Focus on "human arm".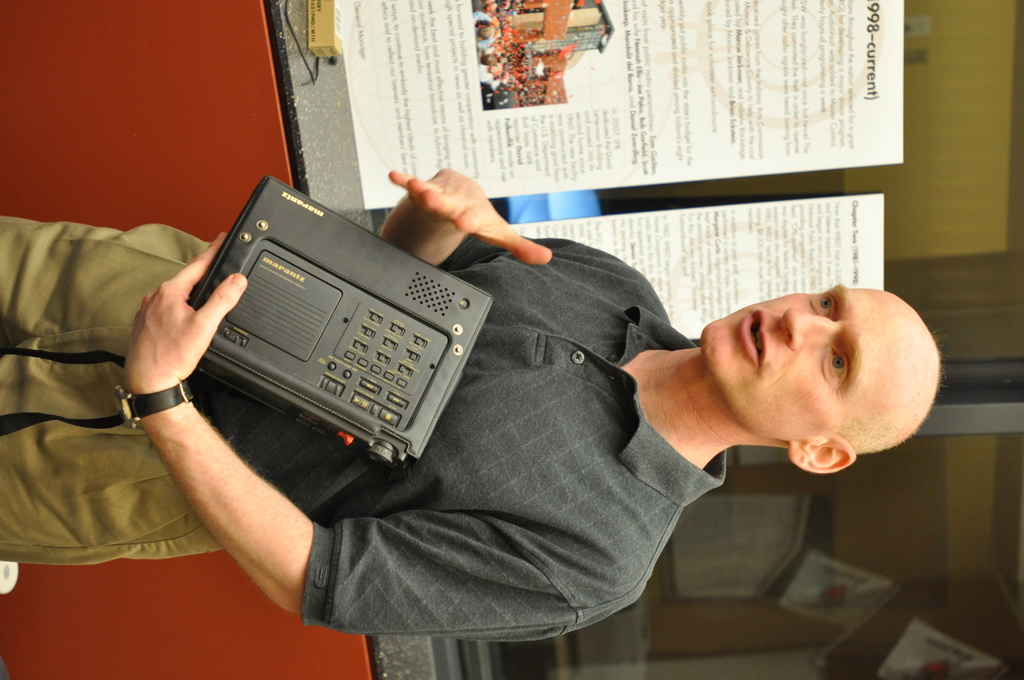
Focused at 369,156,659,289.
